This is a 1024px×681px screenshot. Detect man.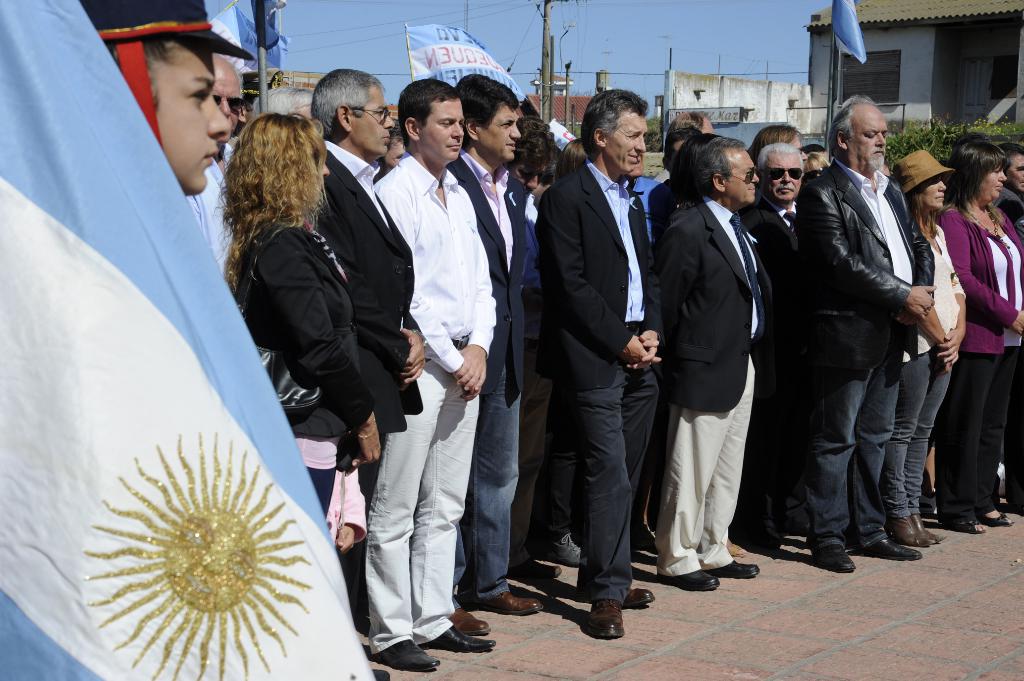
<region>995, 141, 1022, 198</region>.
